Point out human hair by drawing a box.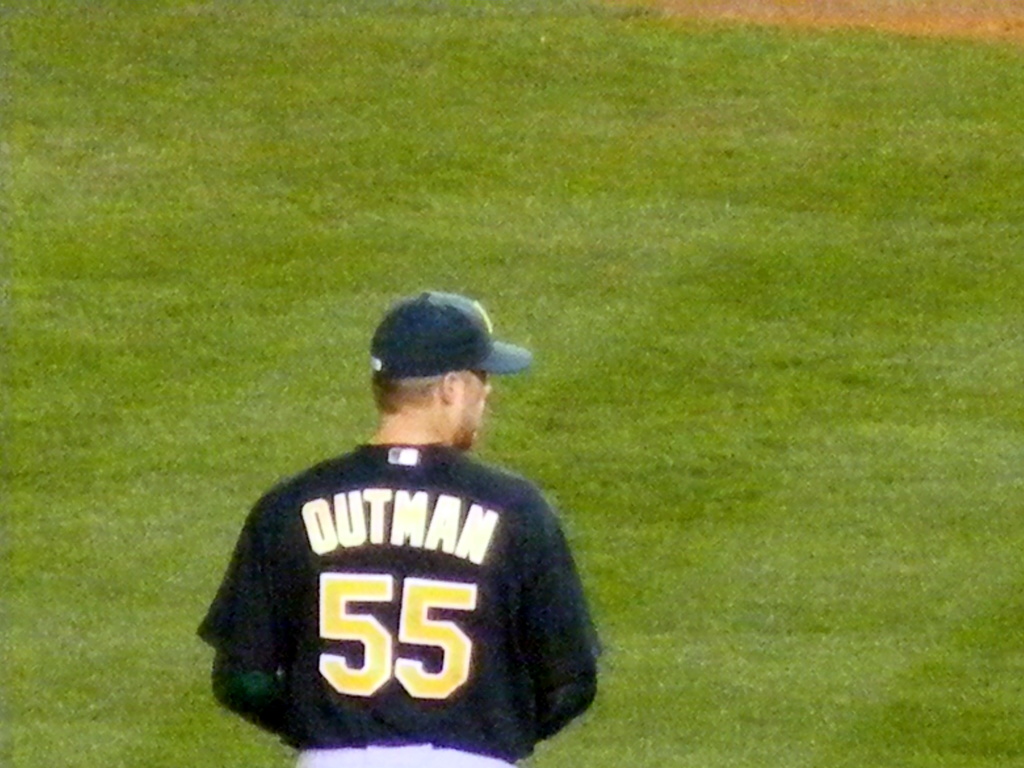
[left=369, top=370, right=453, bottom=422].
